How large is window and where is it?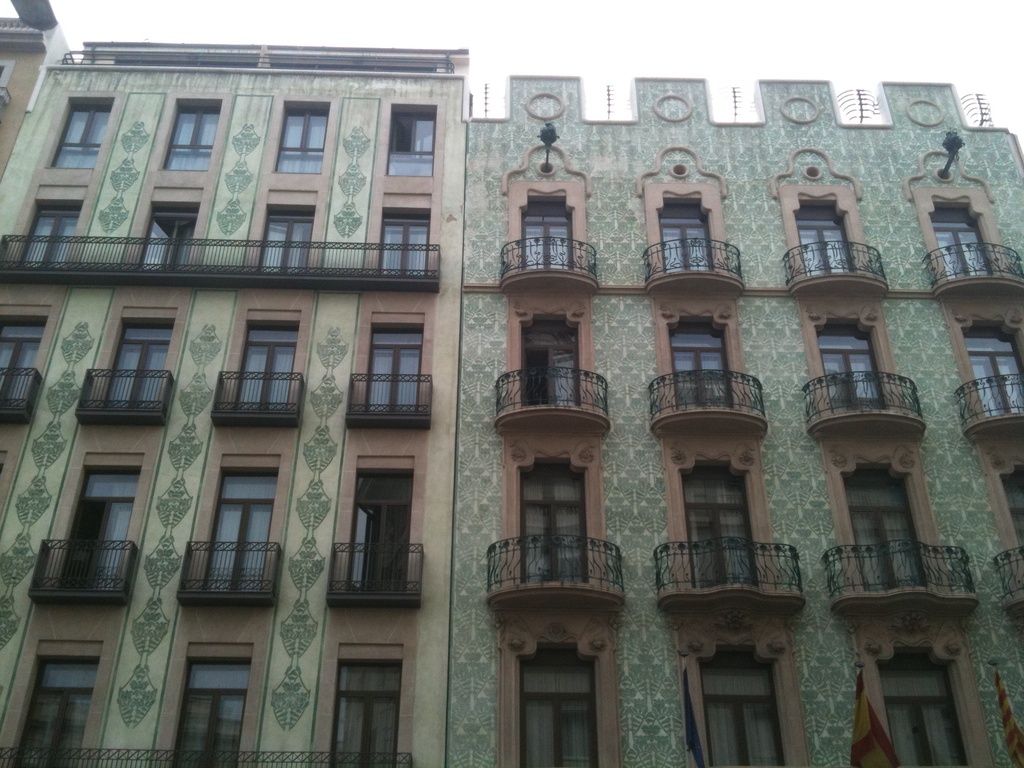
Bounding box: bbox=(817, 328, 893, 408).
